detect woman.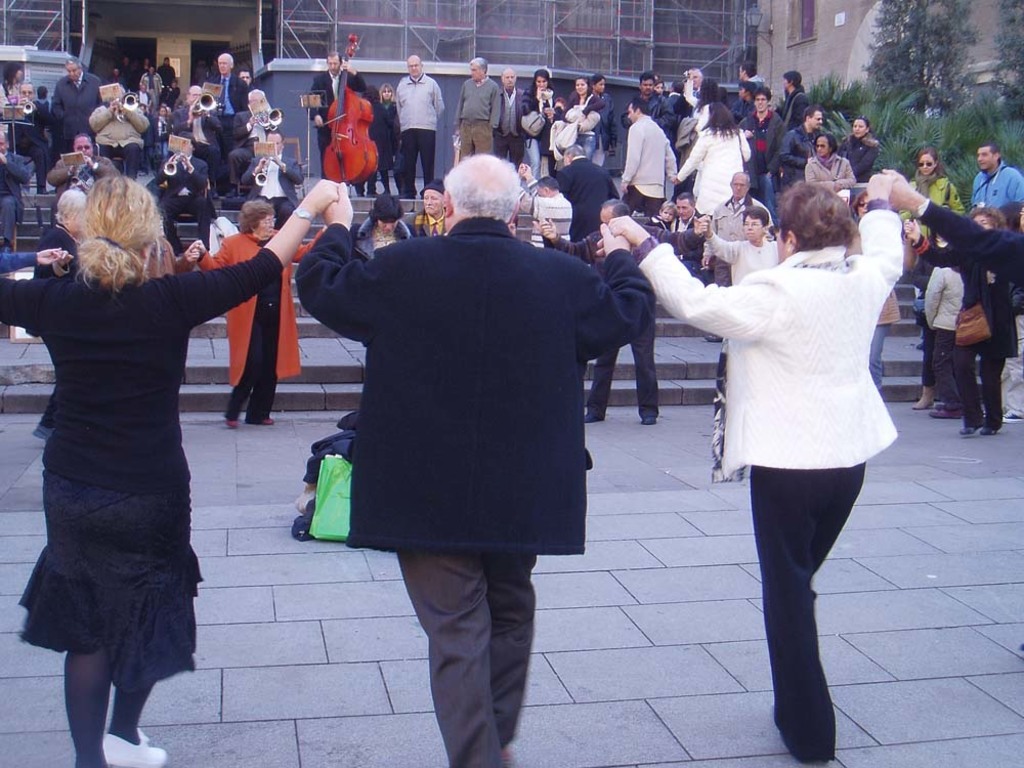
Detected at 688,83,725,131.
